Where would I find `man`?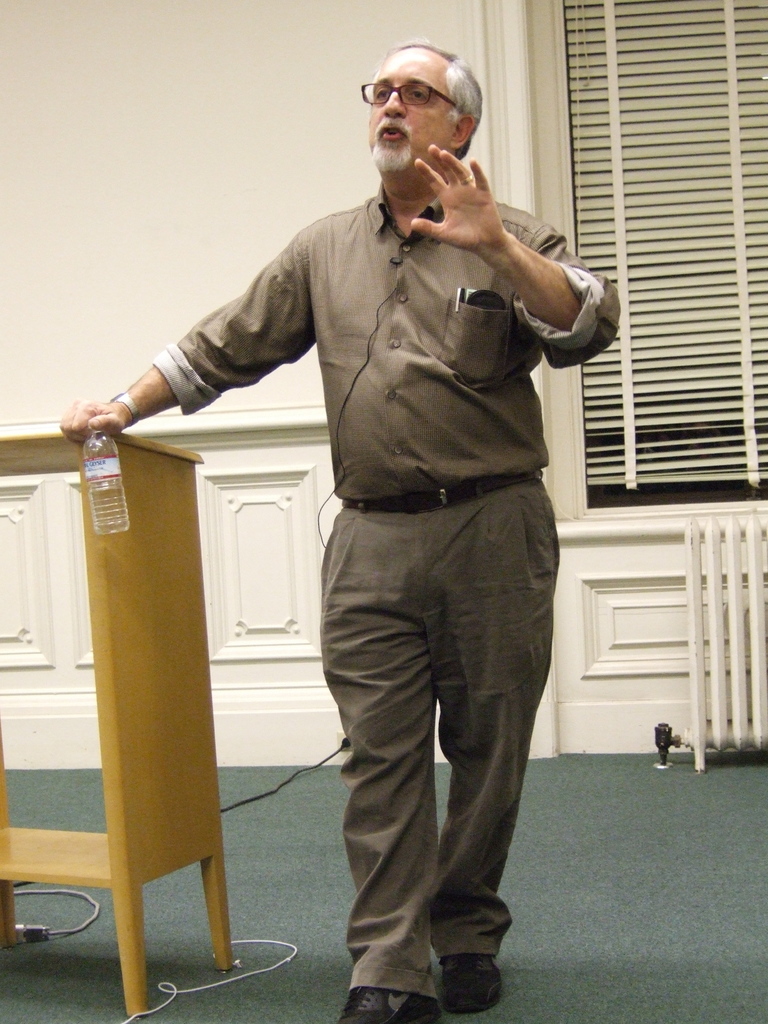
At bbox=(159, 46, 612, 1003).
